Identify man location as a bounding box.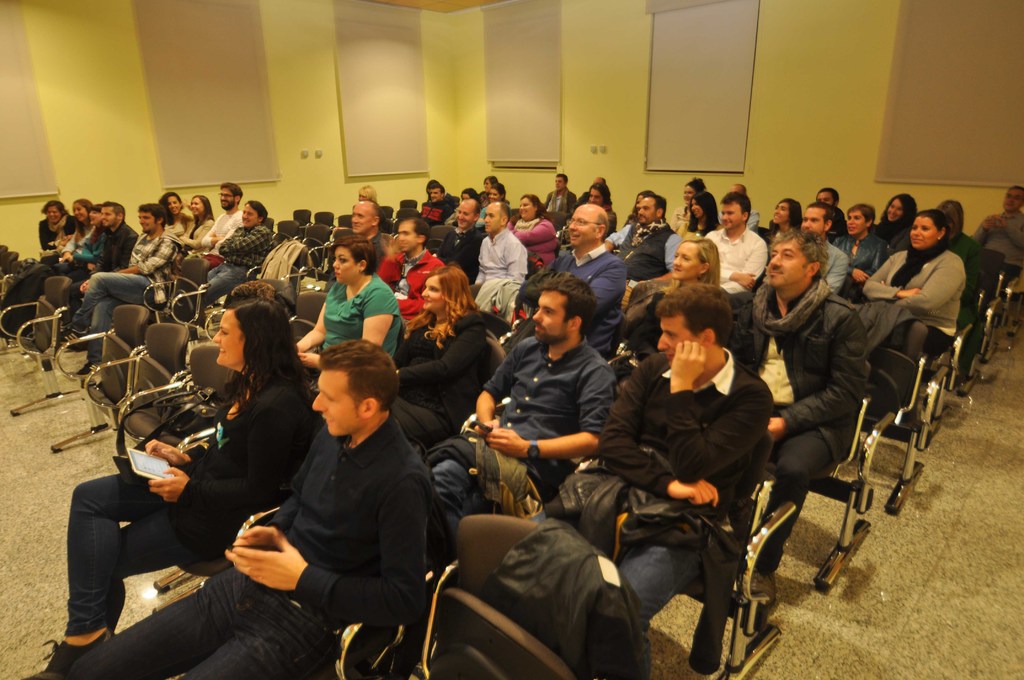
bbox=[702, 190, 767, 319].
